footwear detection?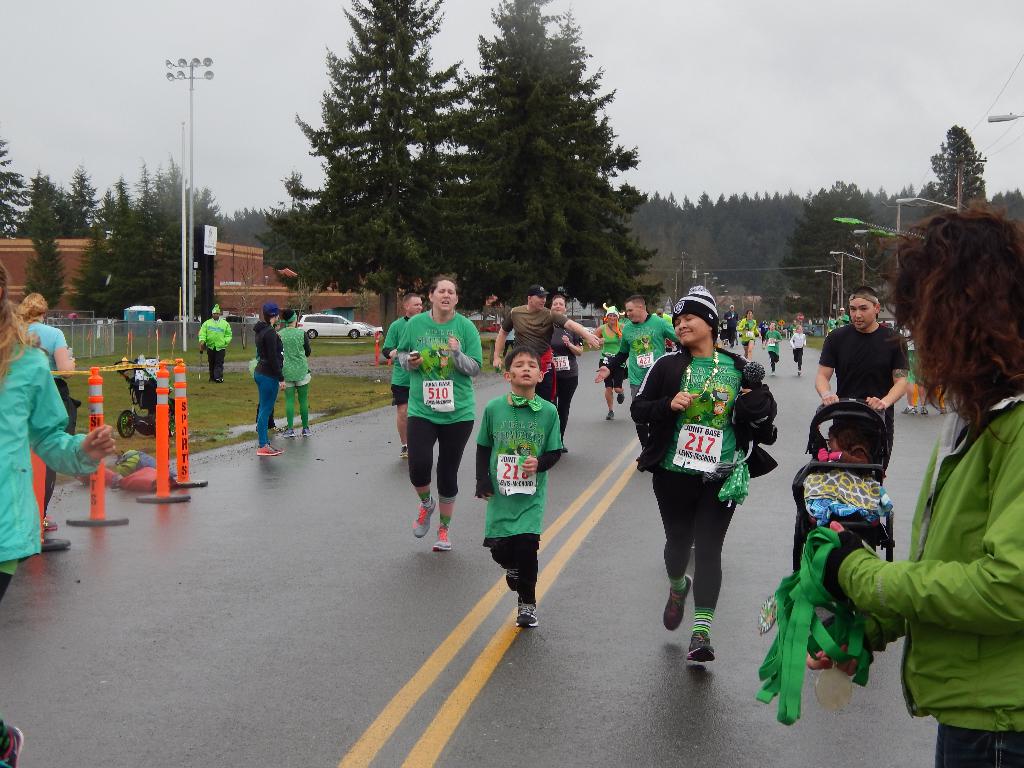
crop(687, 631, 715, 661)
